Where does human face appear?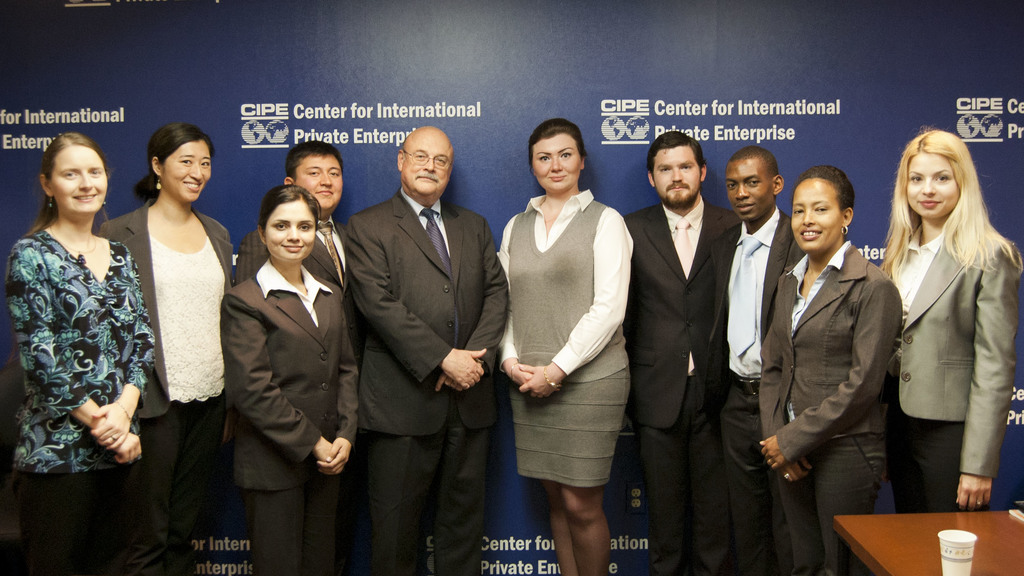
Appears at (724, 158, 769, 229).
